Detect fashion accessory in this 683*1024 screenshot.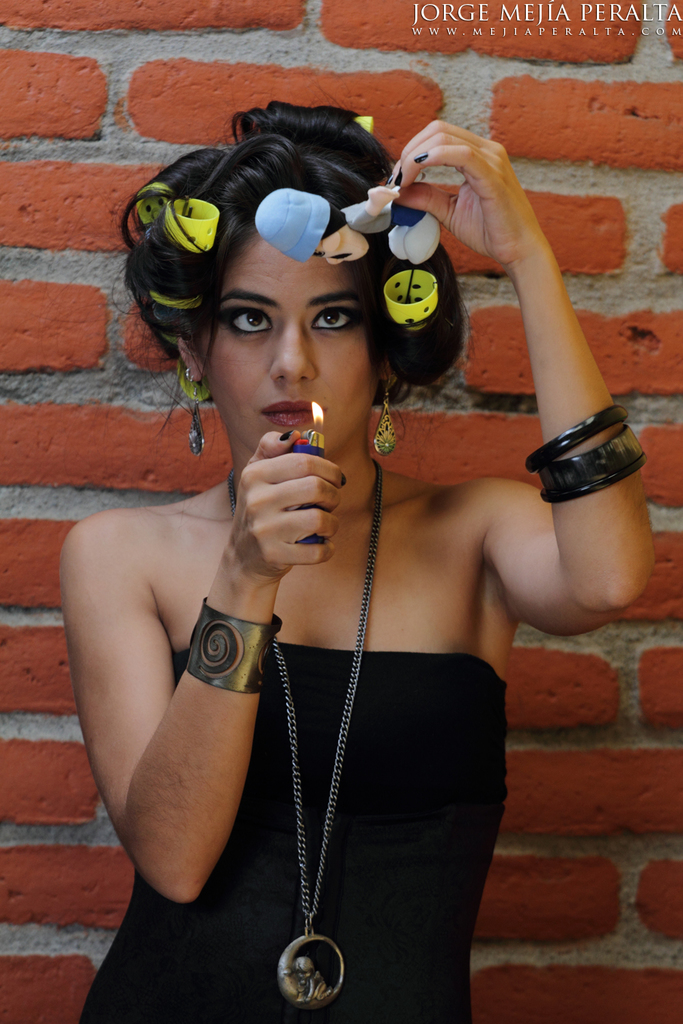
Detection: [372, 384, 397, 454].
